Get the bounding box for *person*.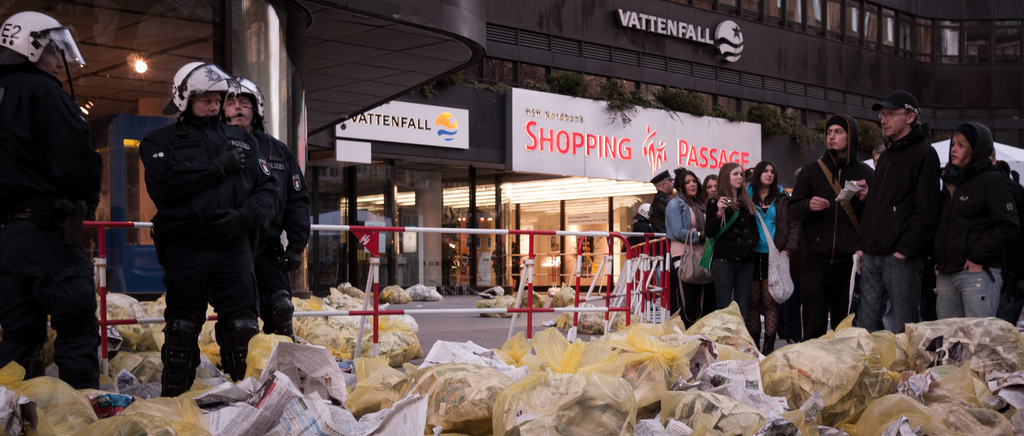
0,12,104,386.
